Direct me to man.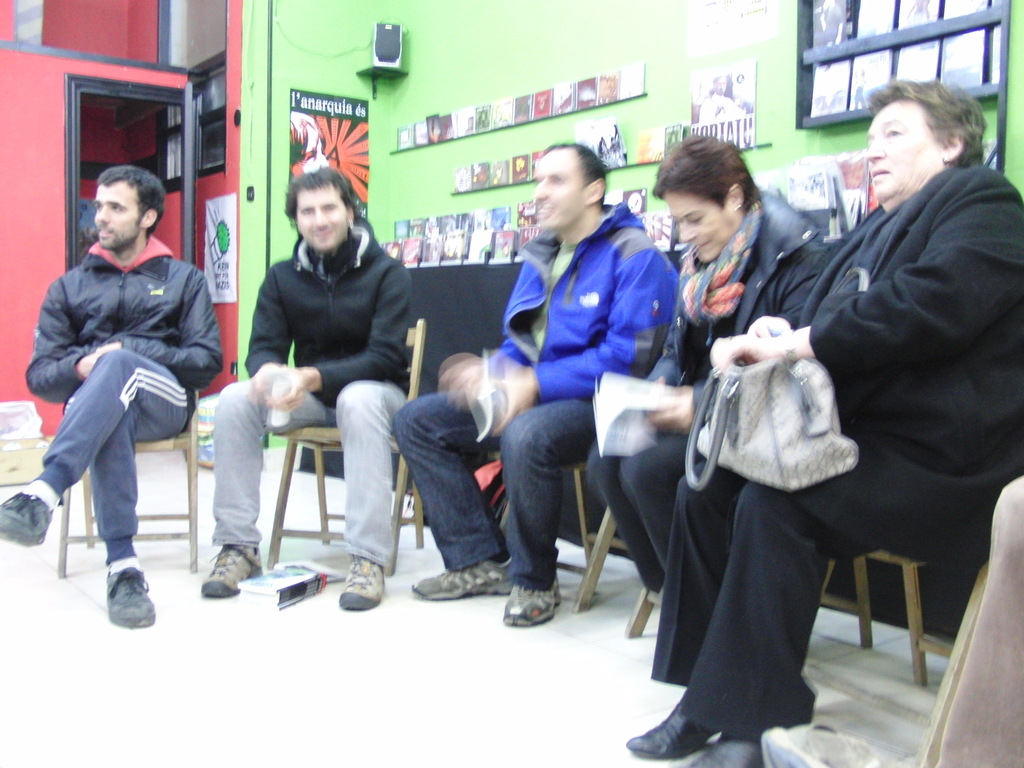
Direction: 194, 162, 411, 617.
